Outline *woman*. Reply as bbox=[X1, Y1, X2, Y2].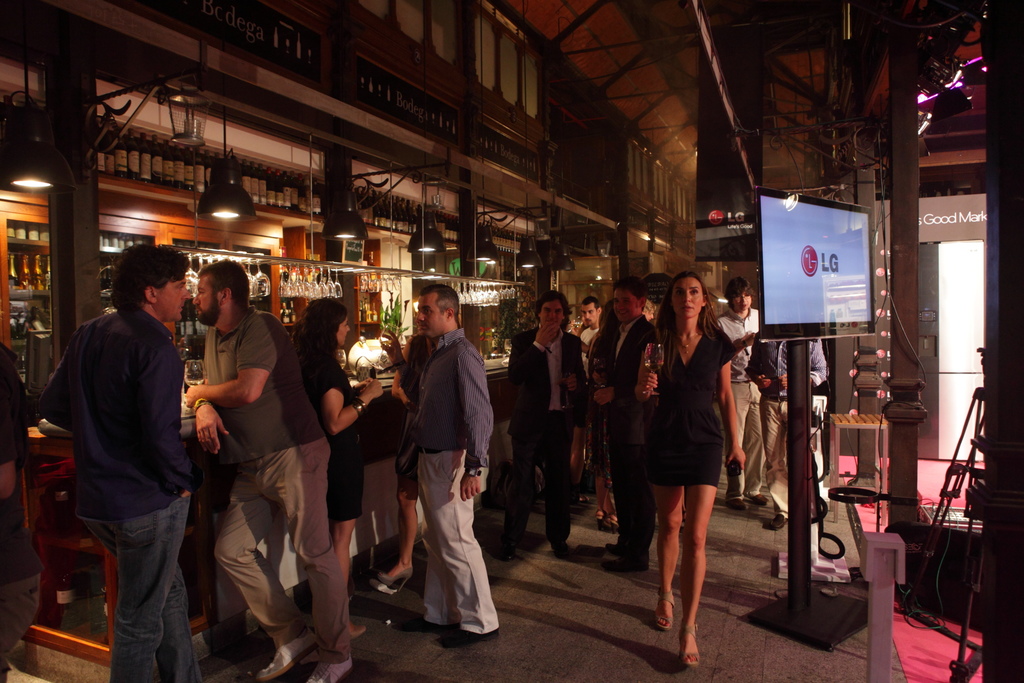
bbox=[586, 298, 623, 531].
